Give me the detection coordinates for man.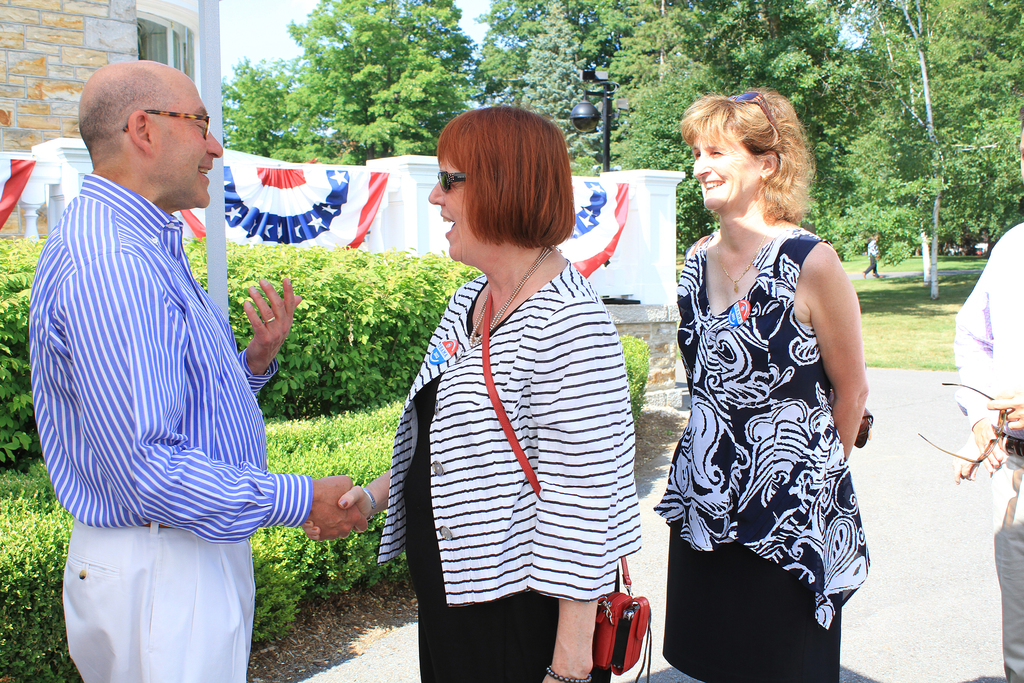
859 231 882 281.
